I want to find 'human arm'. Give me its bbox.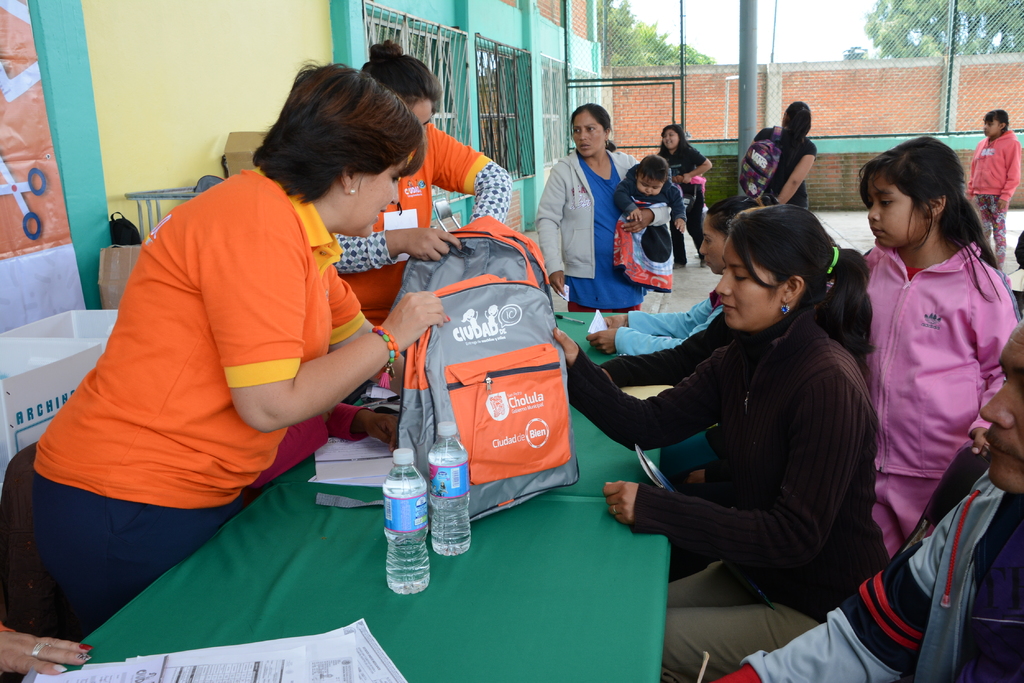
bbox(534, 161, 566, 291).
